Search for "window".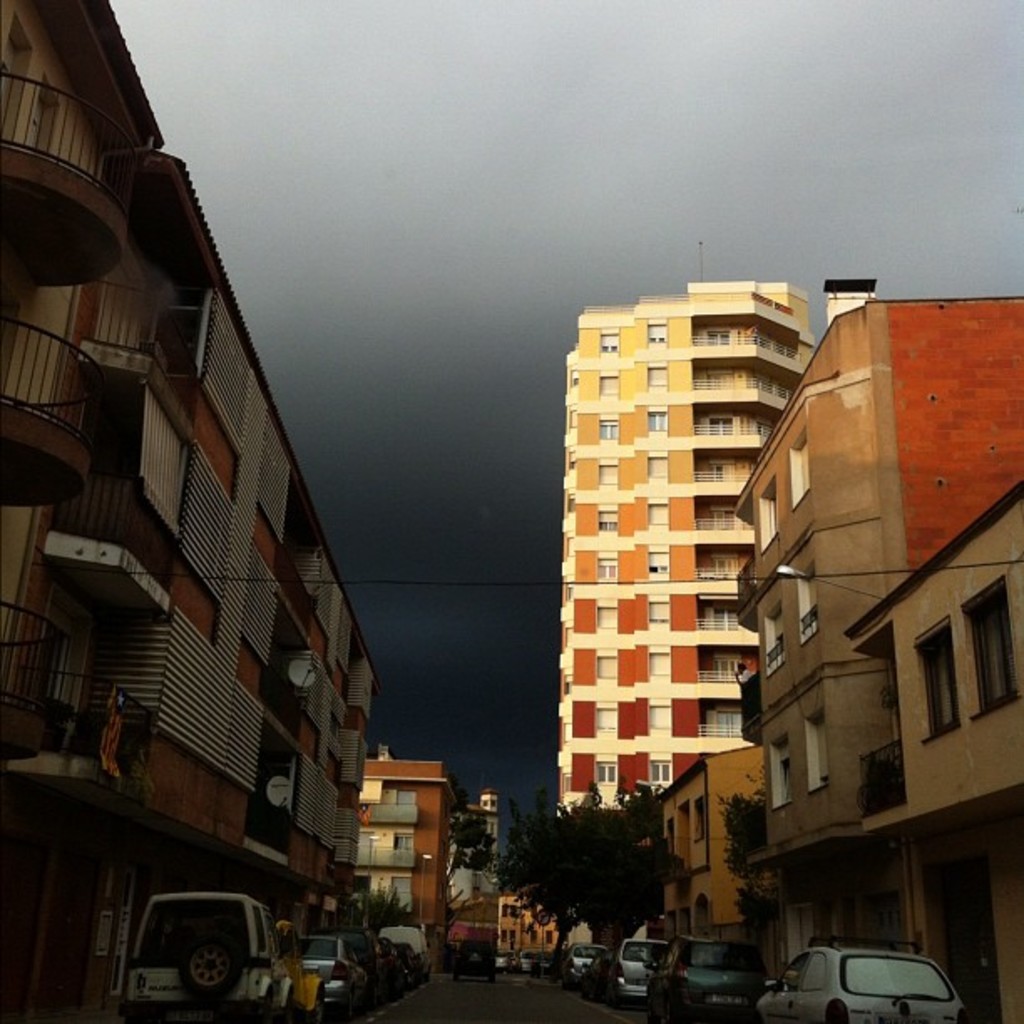
Found at 766:730:793:812.
